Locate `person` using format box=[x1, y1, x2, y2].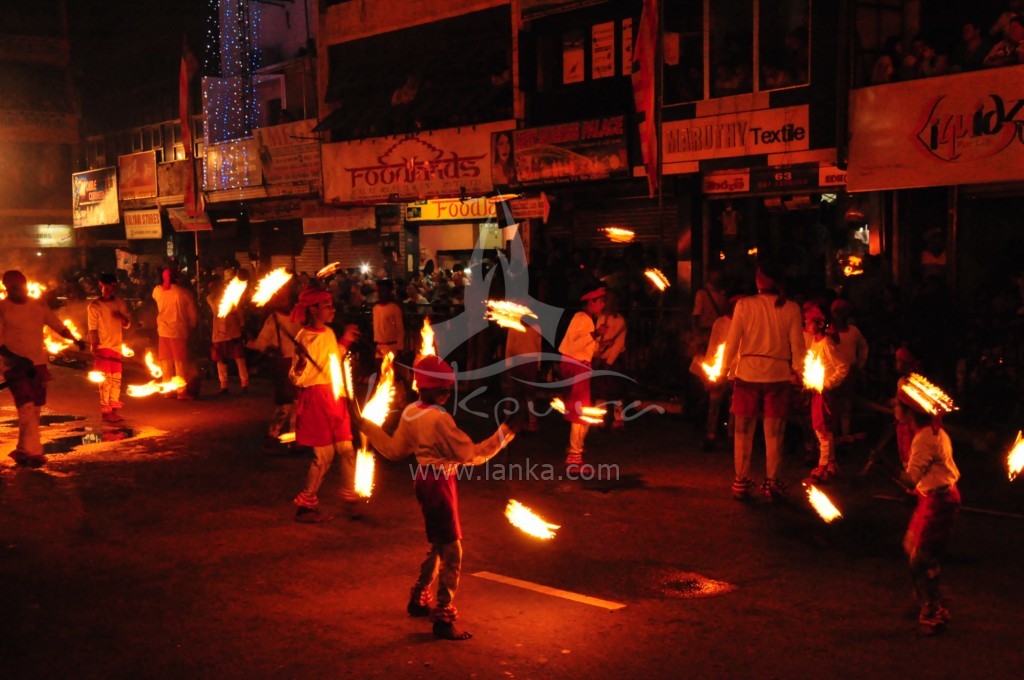
box=[368, 277, 408, 364].
